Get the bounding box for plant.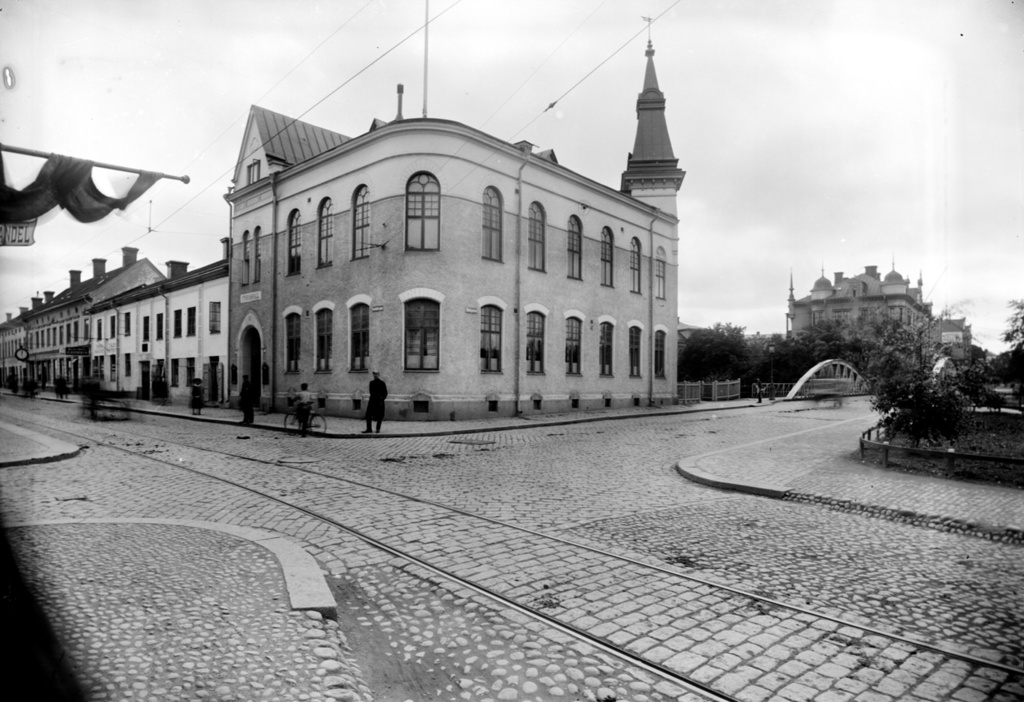
bbox=[873, 349, 974, 442].
